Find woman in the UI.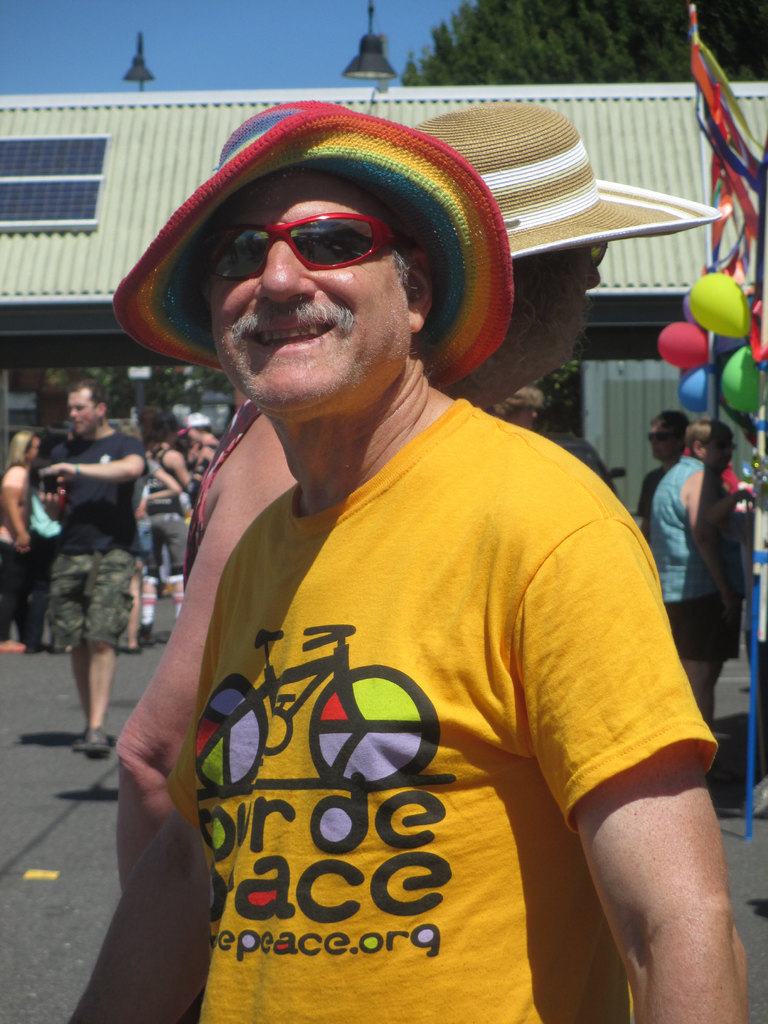
UI element at region(0, 412, 38, 673).
